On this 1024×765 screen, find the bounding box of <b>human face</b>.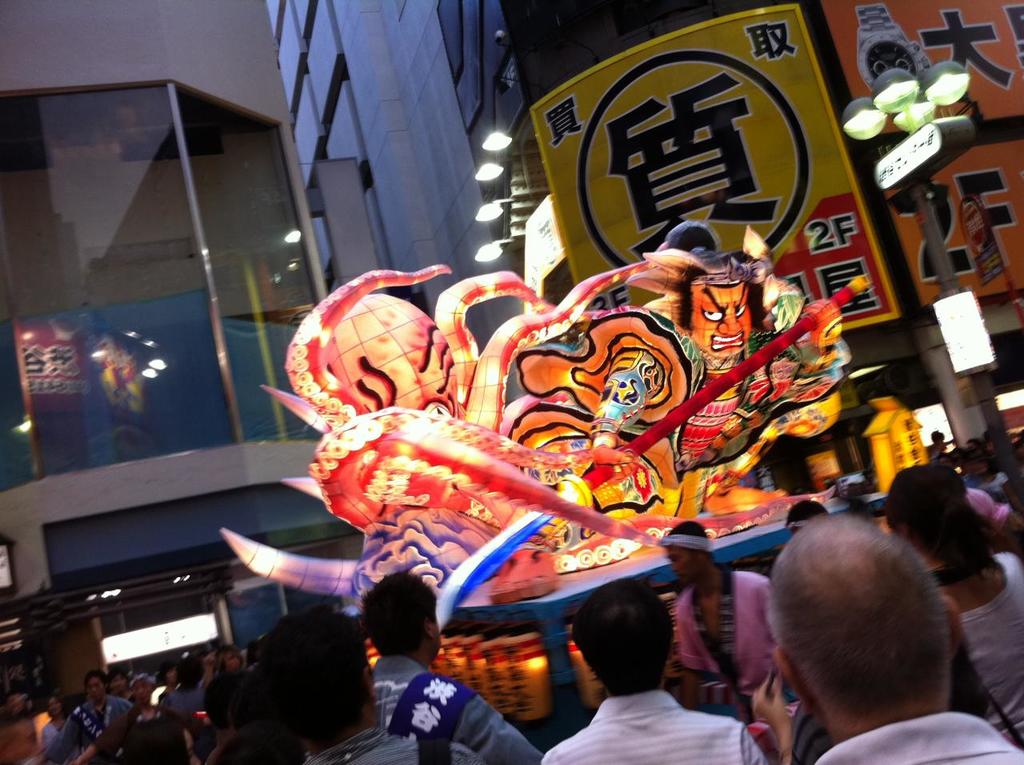
Bounding box: [668, 543, 696, 583].
